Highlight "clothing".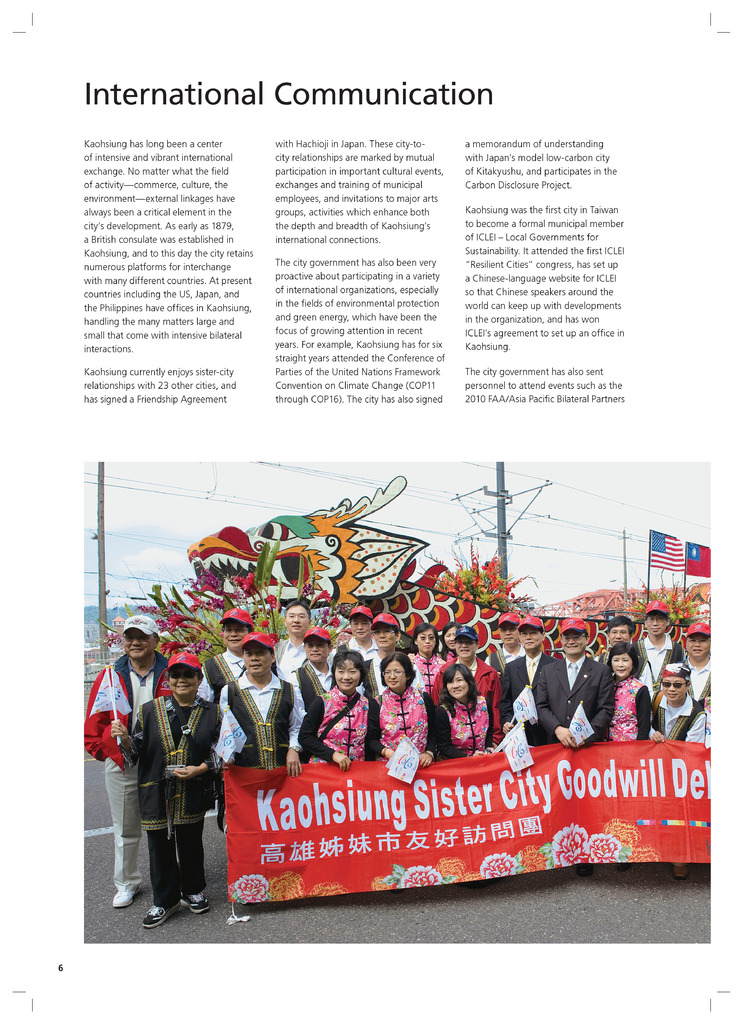
Highlighted region: l=438, t=703, r=498, b=758.
